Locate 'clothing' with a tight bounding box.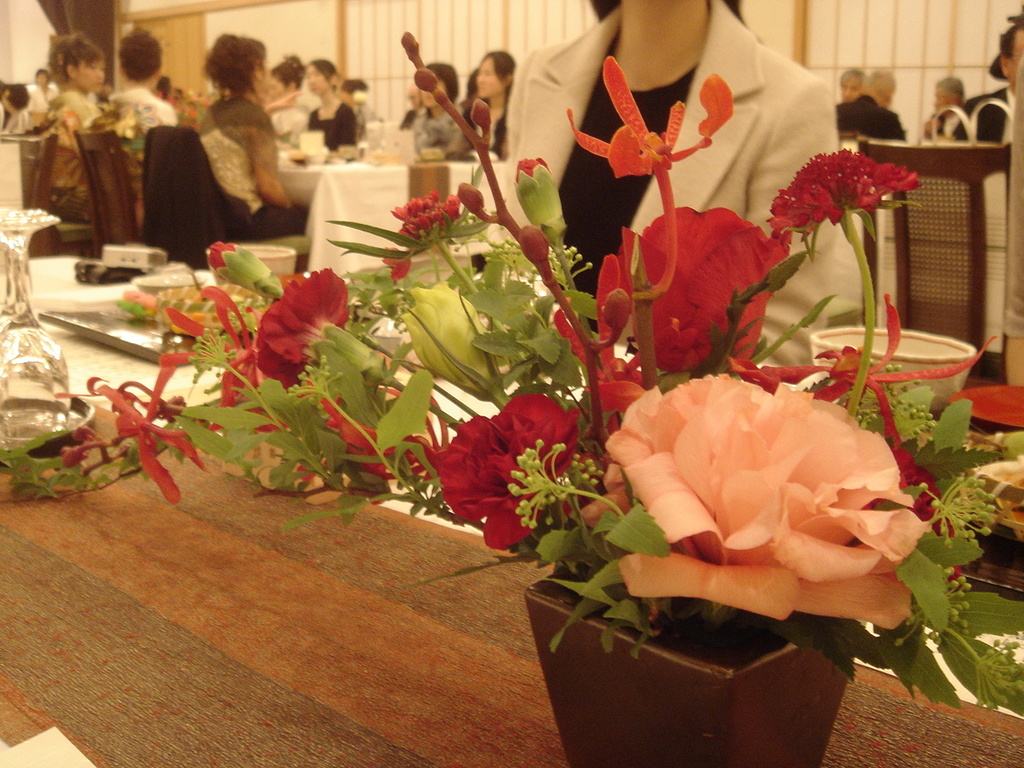
bbox=[44, 83, 98, 221].
